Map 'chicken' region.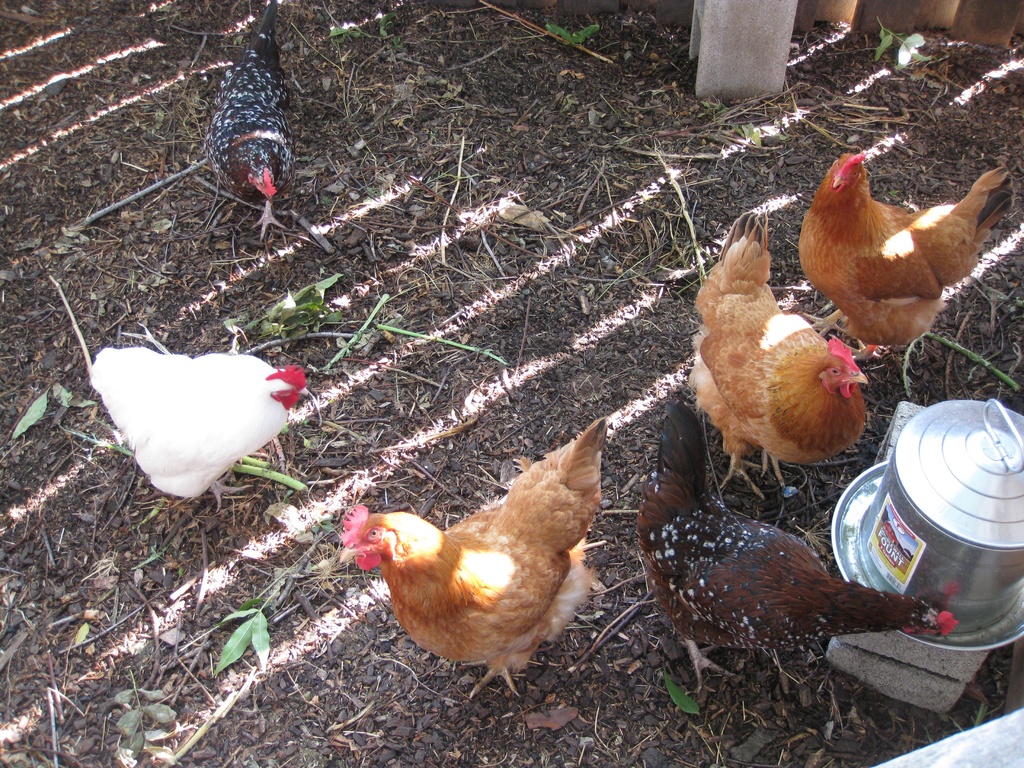
Mapped to [left=90, top=347, right=310, bottom=511].
